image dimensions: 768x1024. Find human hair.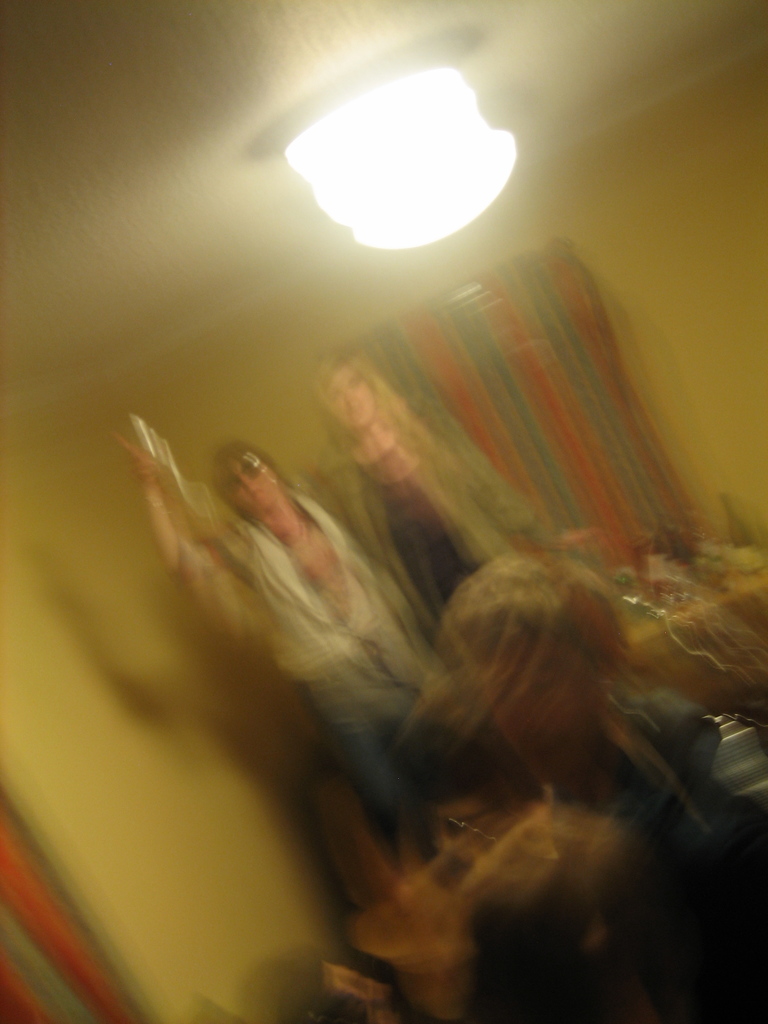
box=[314, 347, 438, 473].
